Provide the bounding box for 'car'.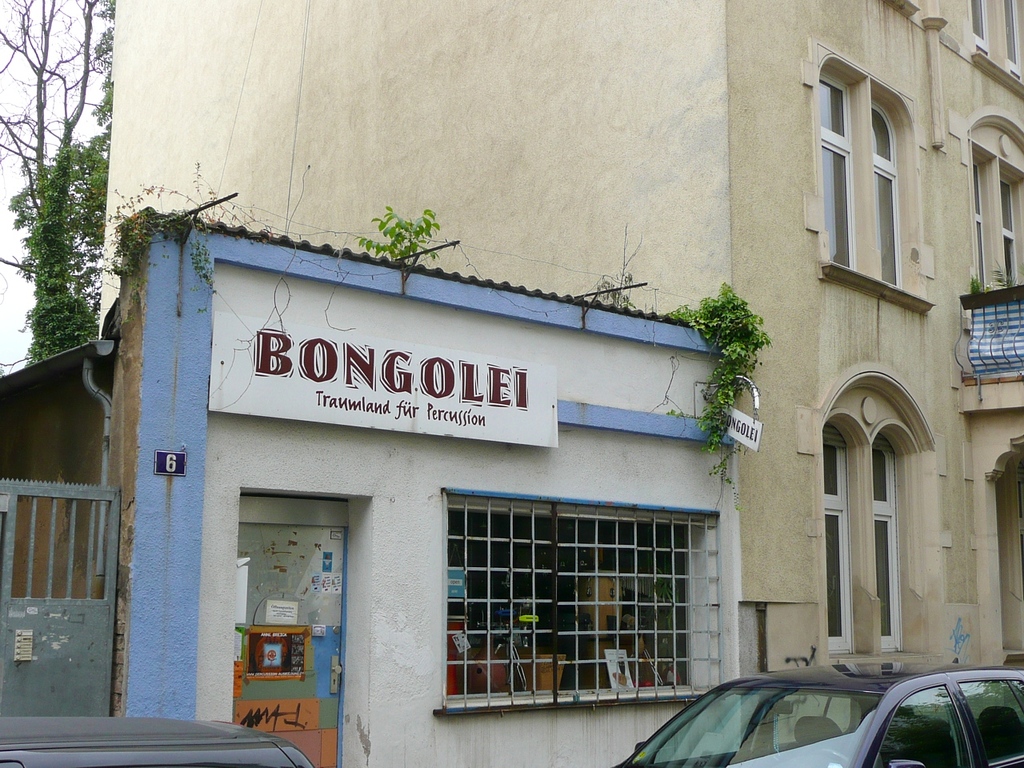
(0, 714, 314, 767).
